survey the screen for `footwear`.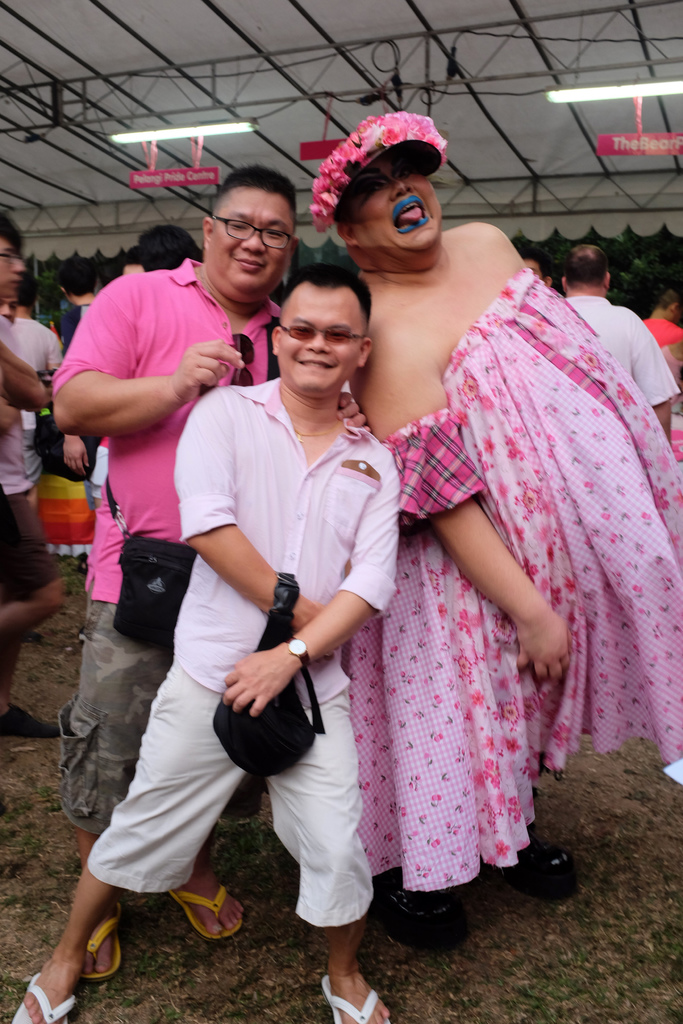
Survey found: {"x1": 151, "y1": 873, "x2": 234, "y2": 963}.
